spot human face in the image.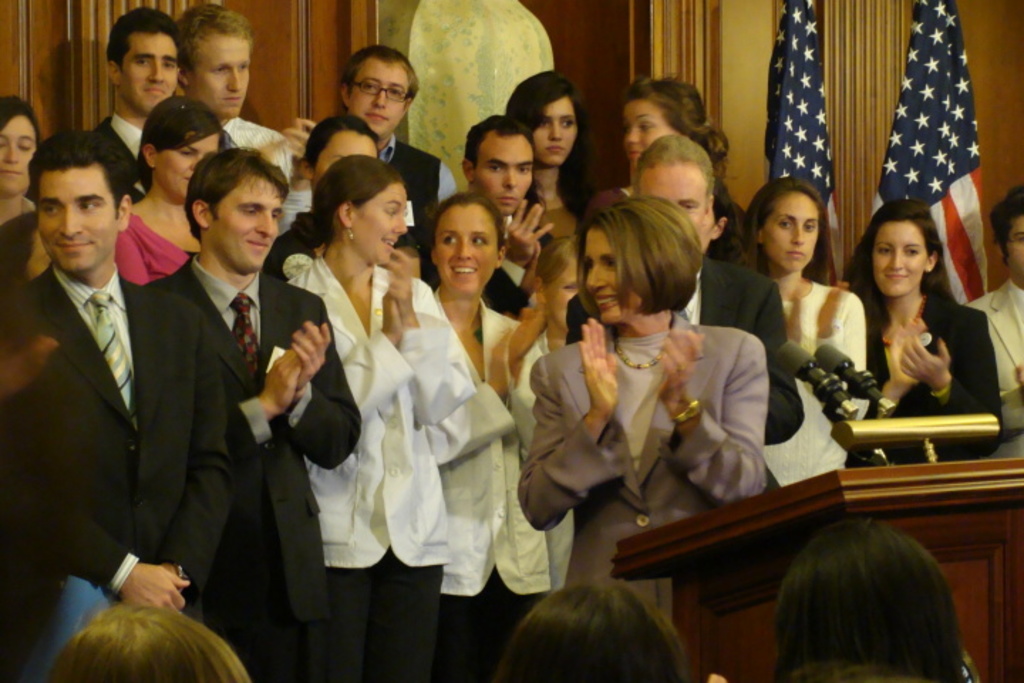
human face found at x1=478, y1=137, x2=535, y2=216.
